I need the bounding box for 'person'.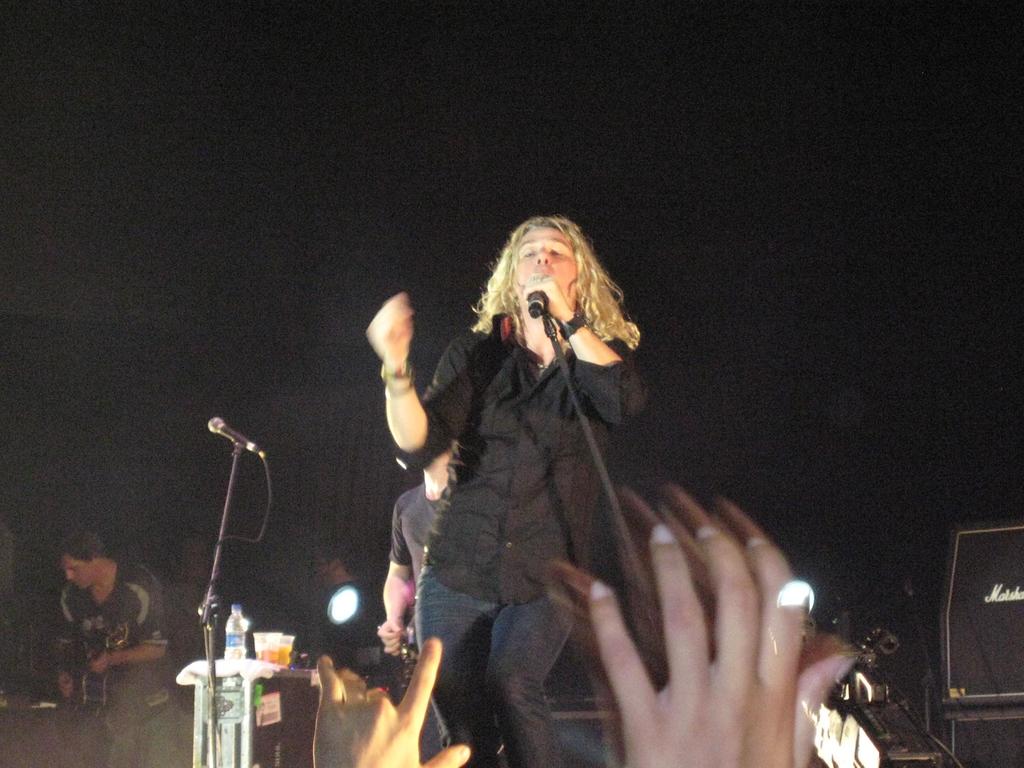
Here it is: <region>164, 524, 218, 665</region>.
